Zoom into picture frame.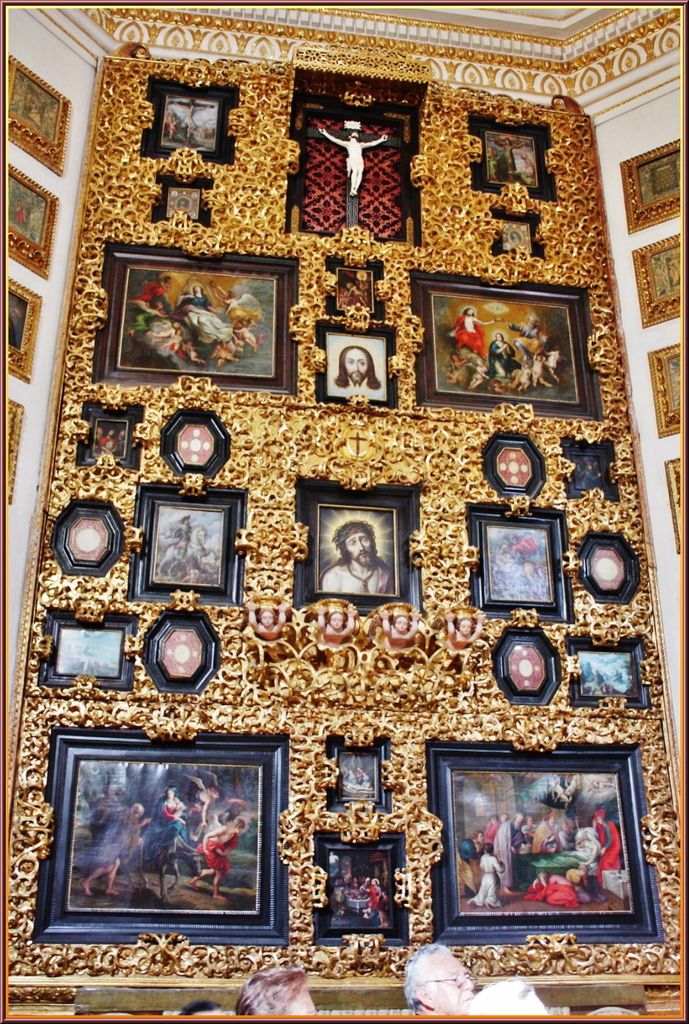
Zoom target: region(631, 230, 681, 328).
